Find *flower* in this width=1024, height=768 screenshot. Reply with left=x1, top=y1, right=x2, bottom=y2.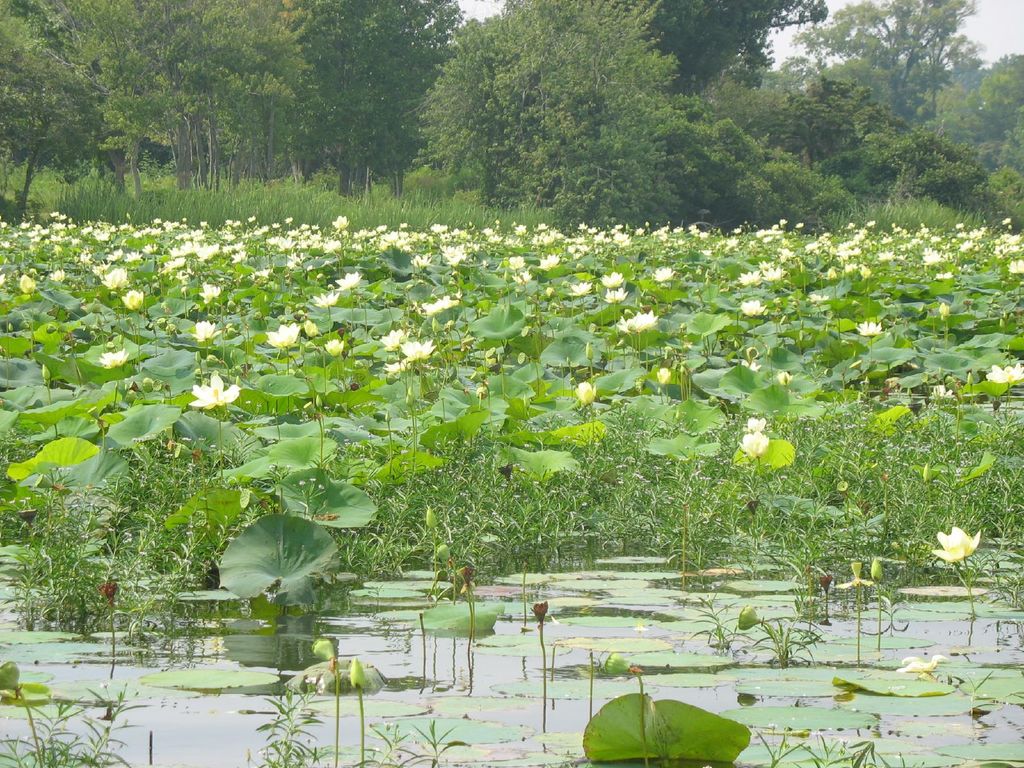
left=381, top=329, right=410, bottom=350.
